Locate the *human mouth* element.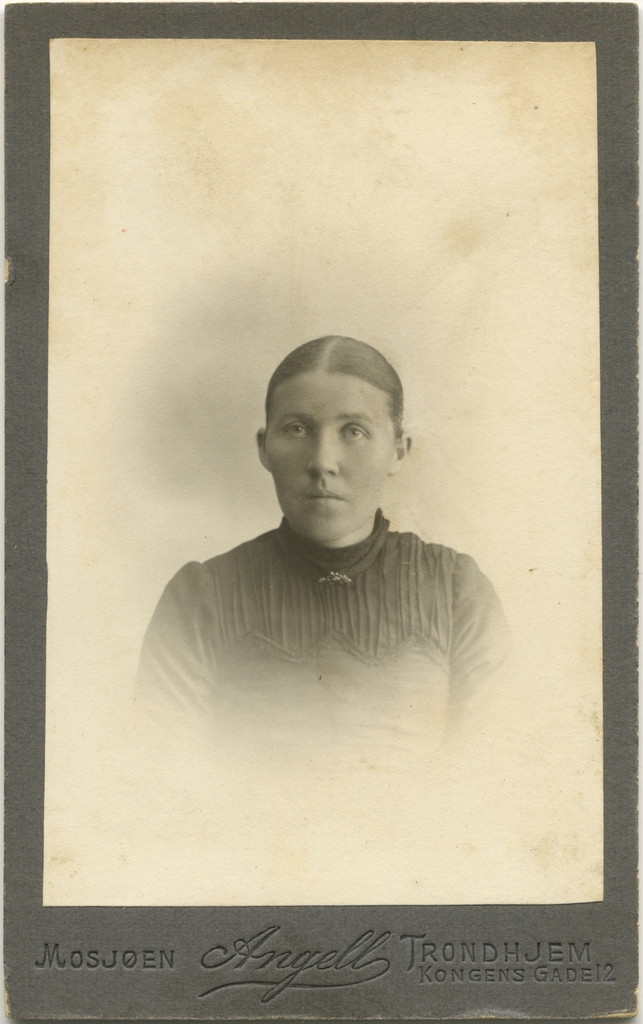
Element bbox: (298, 482, 345, 508).
